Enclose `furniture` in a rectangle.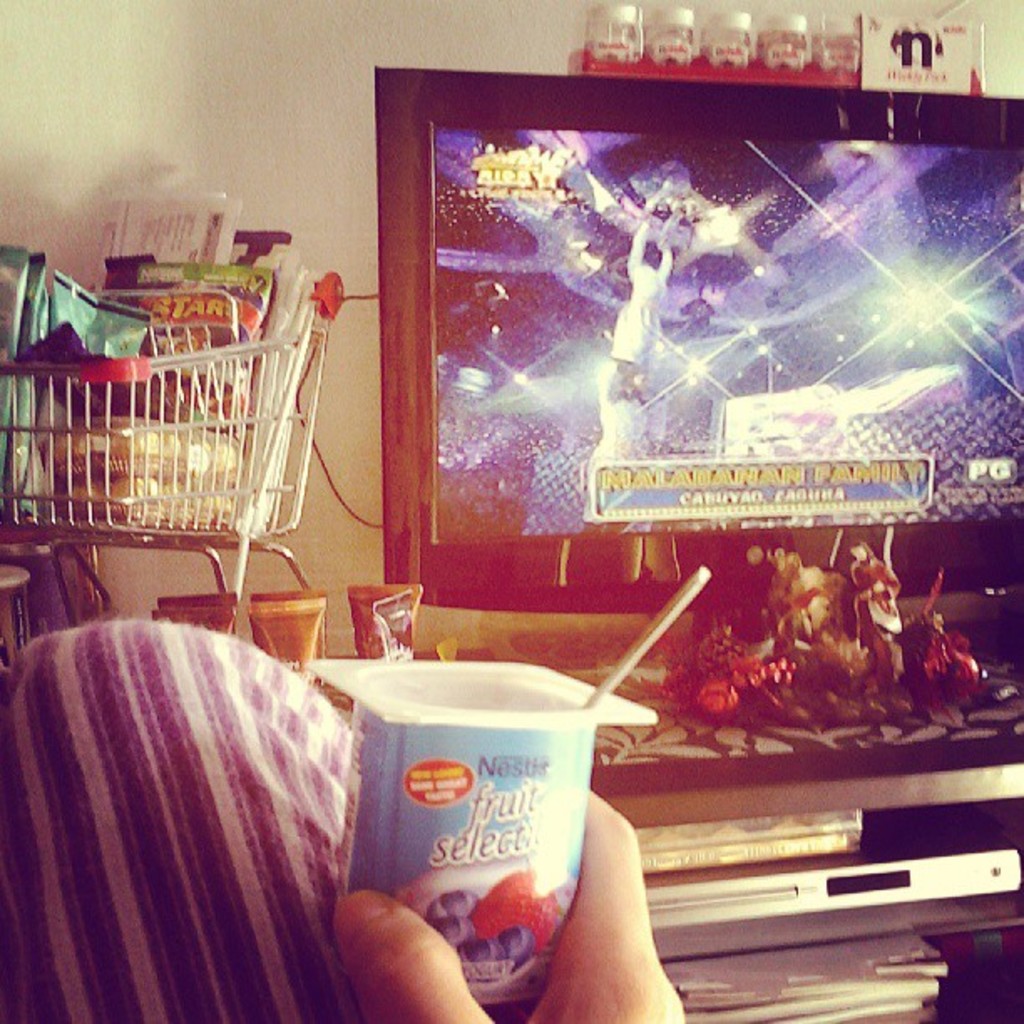
box=[264, 607, 1022, 1022].
